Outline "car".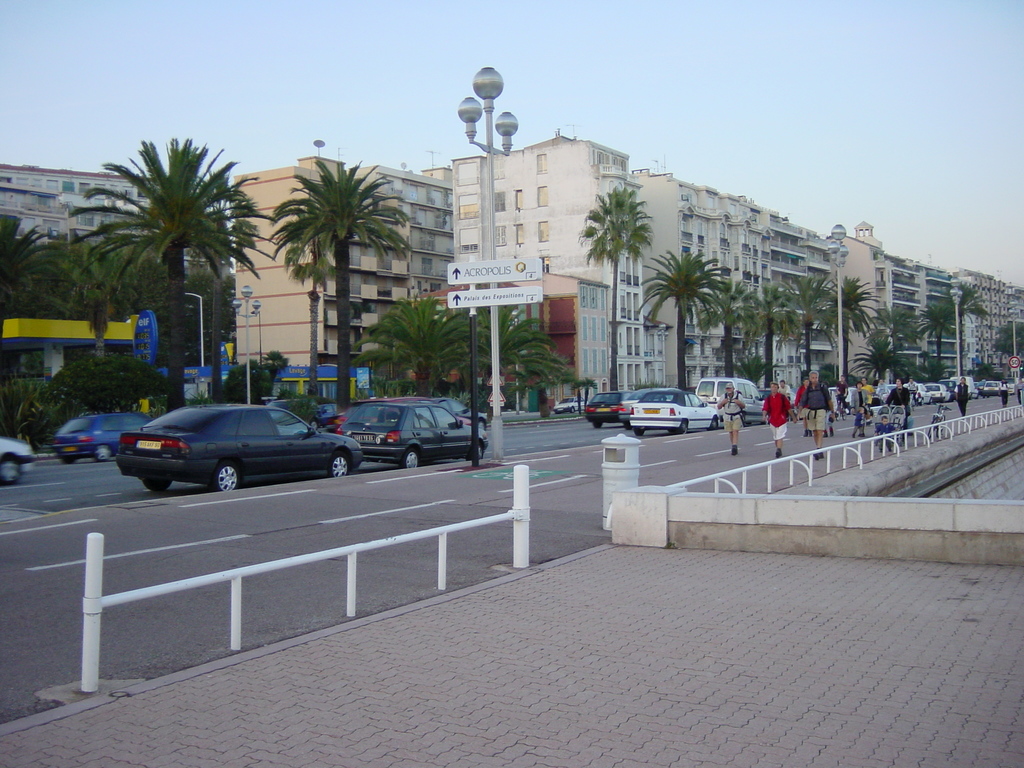
Outline: {"left": 626, "top": 384, "right": 723, "bottom": 437}.
